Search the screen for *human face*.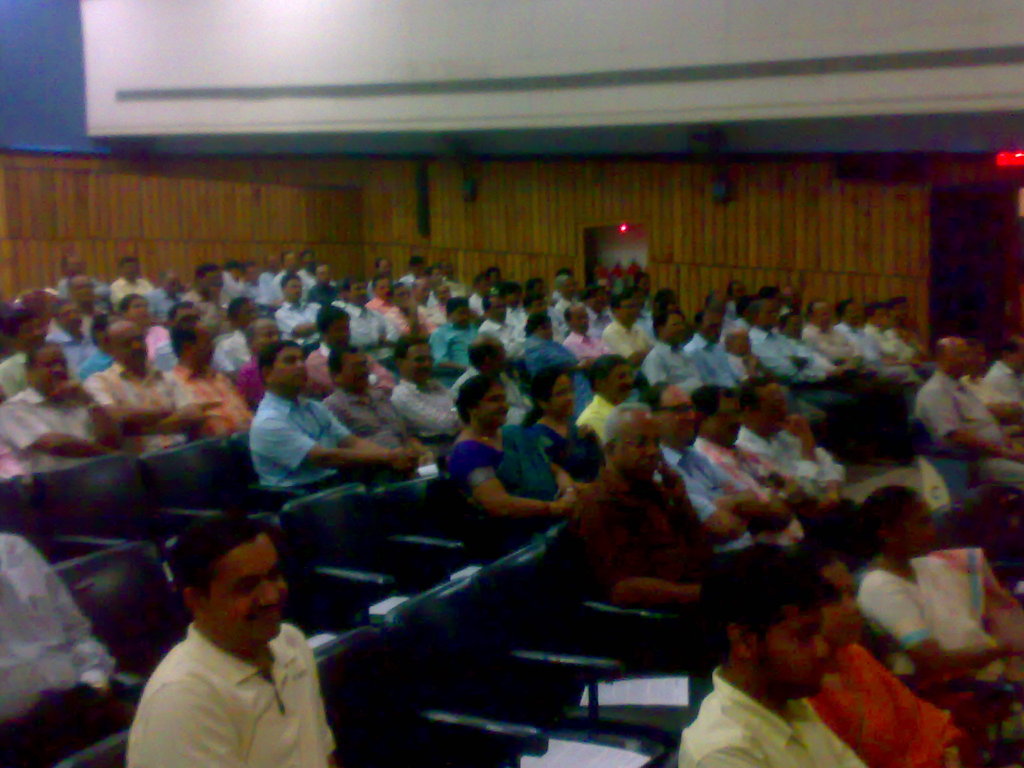
Found at 20,321,44,344.
